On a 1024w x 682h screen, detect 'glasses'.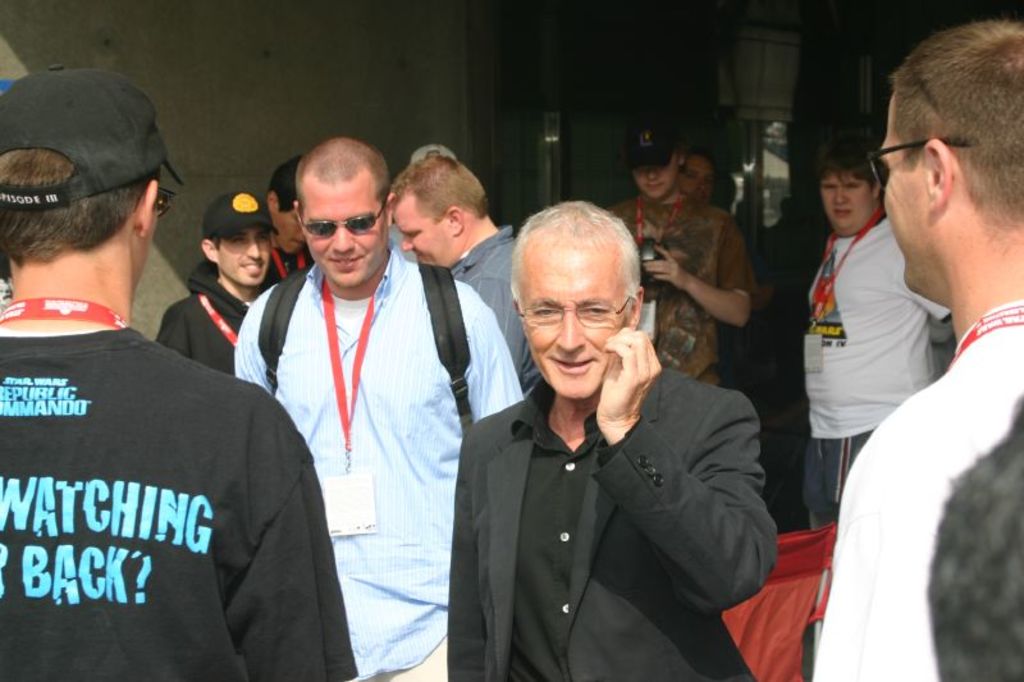
pyautogui.locateOnScreen(861, 127, 969, 187).
